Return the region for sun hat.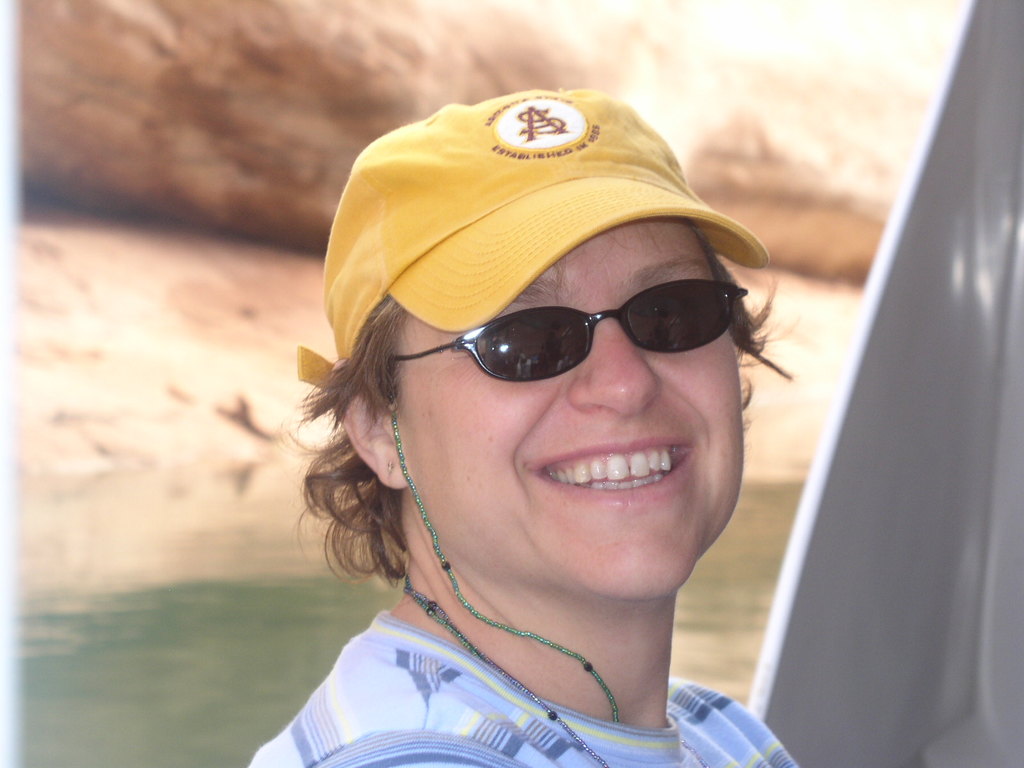
(292, 85, 776, 400).
